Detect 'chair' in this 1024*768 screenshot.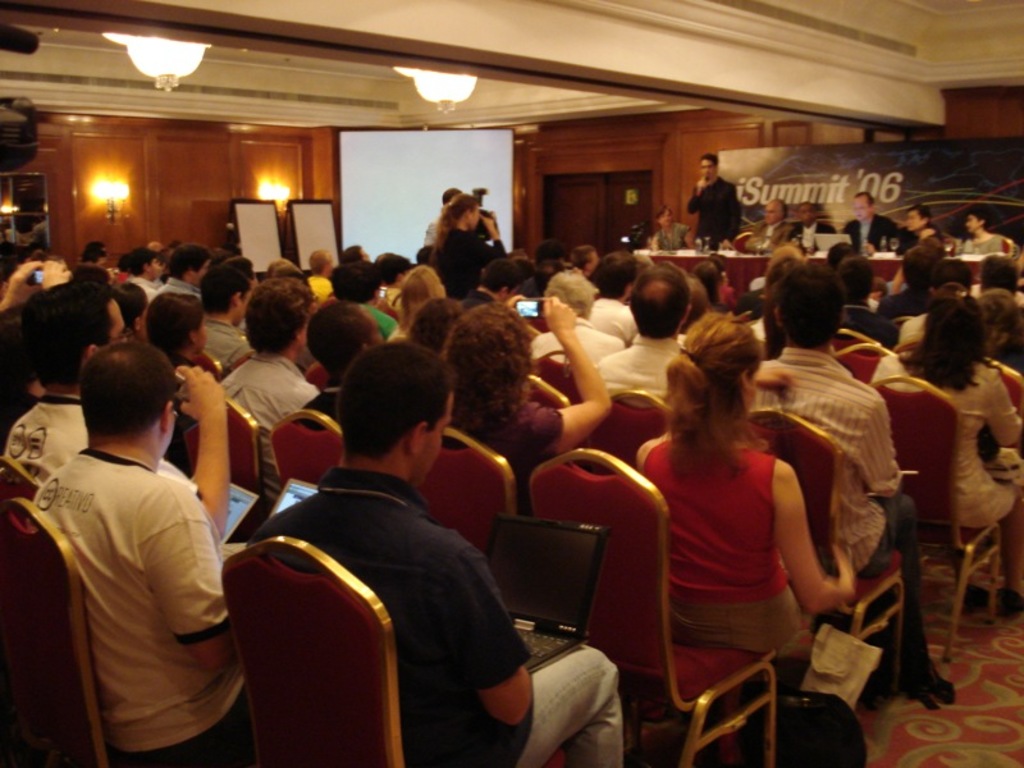
Detection: 864,372,1006,673.
